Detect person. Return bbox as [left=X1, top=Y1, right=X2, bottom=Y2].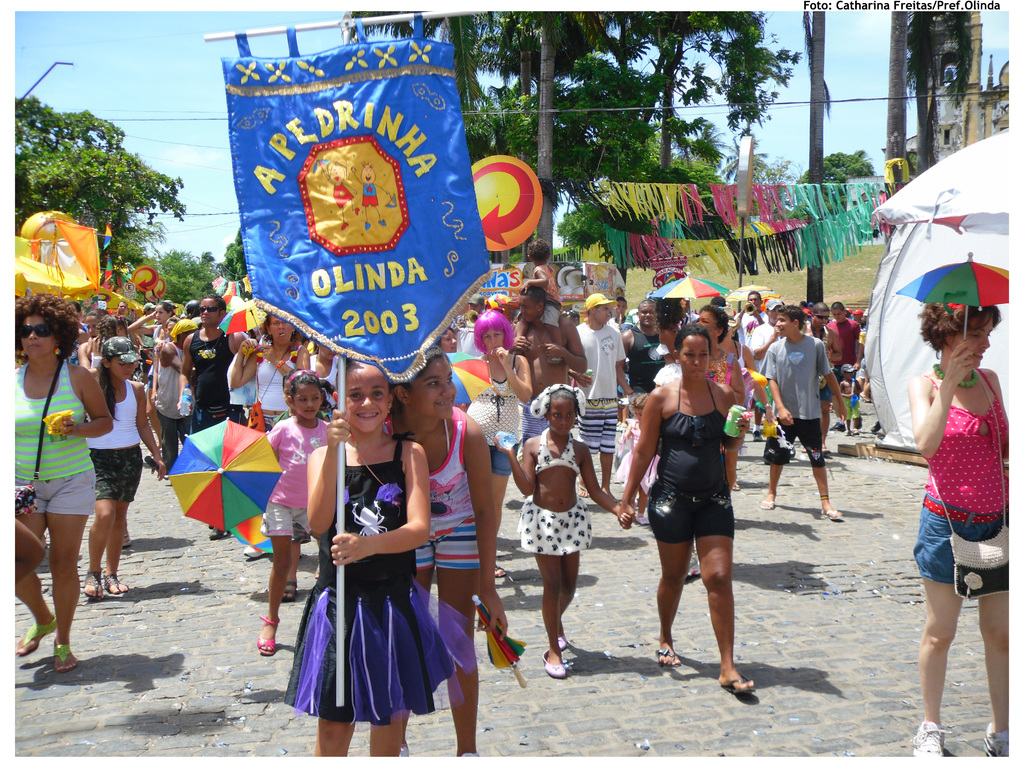
[left=576, top=292, right=628, bottom=497].
